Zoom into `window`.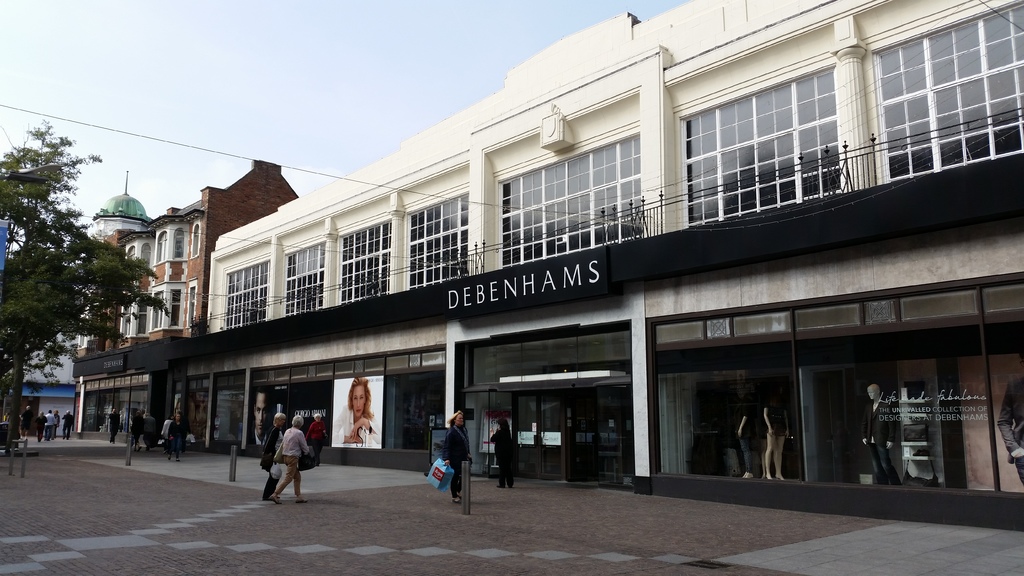
Zoom target: select_region(335, 215, 392, 305).
